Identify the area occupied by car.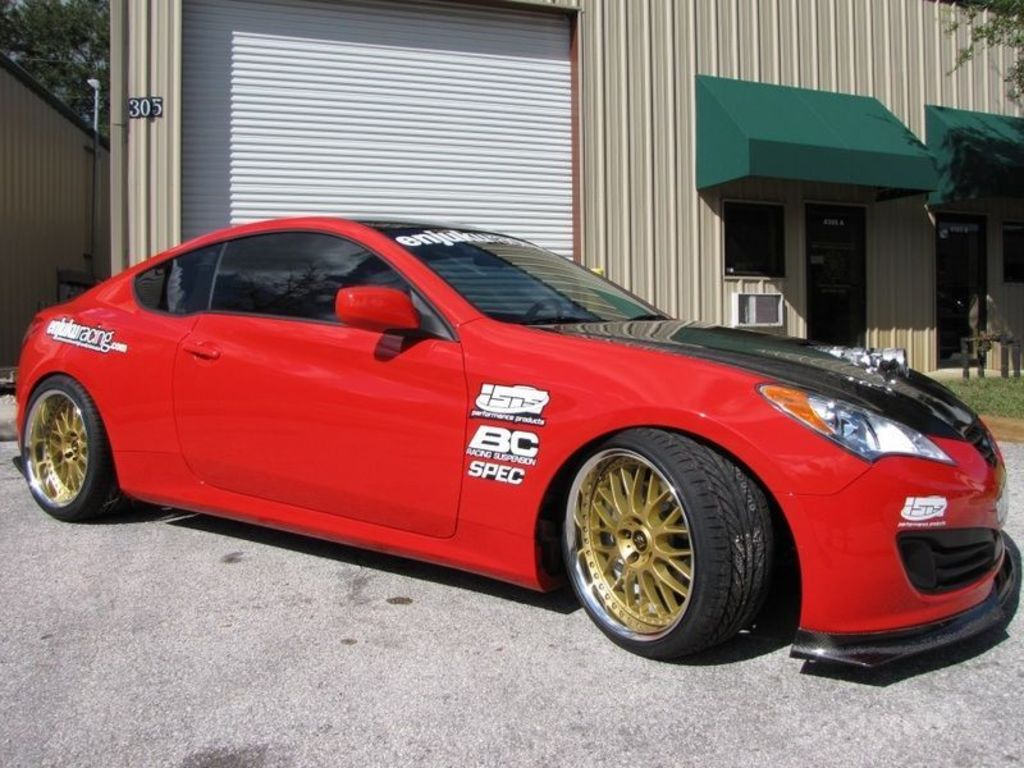
Area: 13/211/1023/659.
